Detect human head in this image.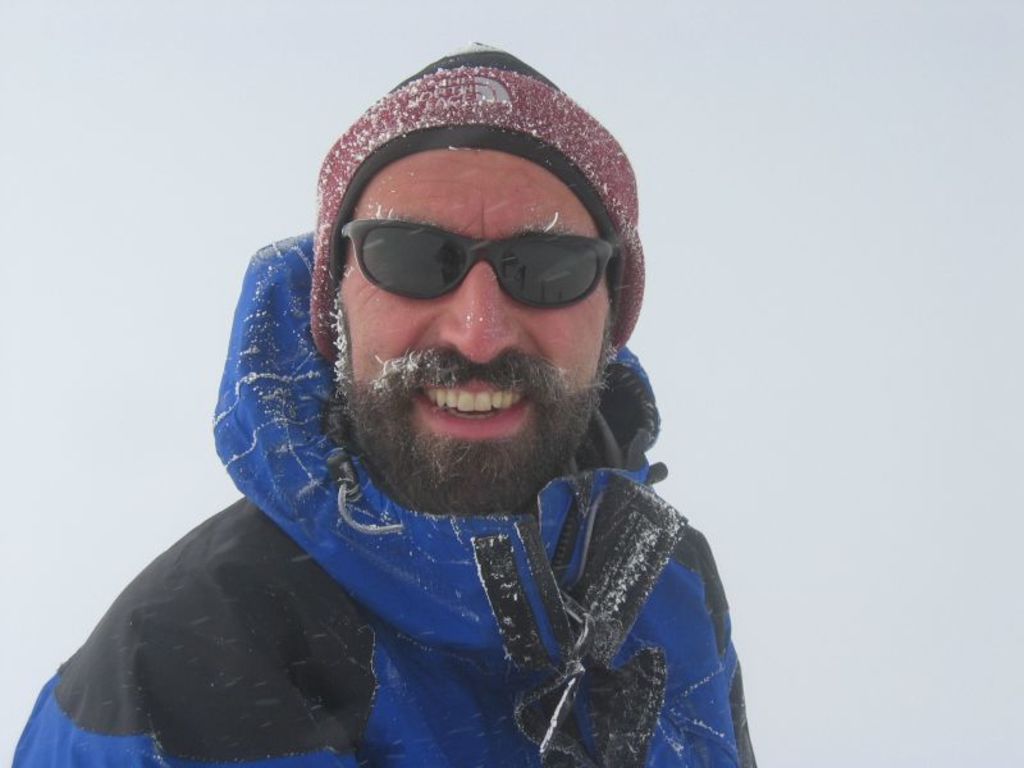
Detection: rect(284, 70, 668, 534).
